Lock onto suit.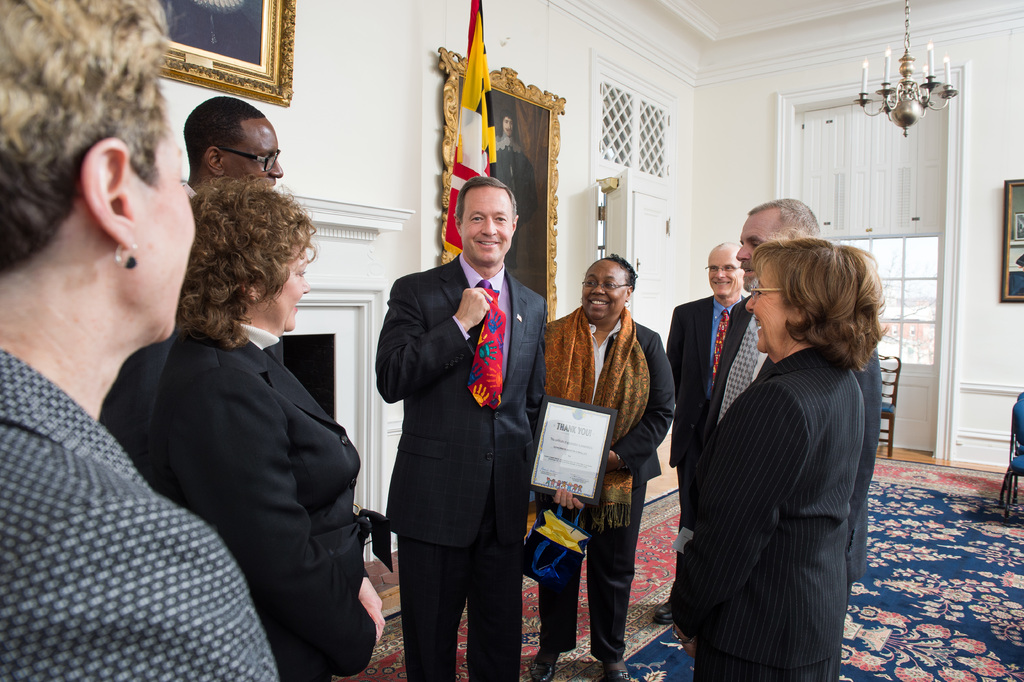
Locked: Rect(664, 296, 748, 601).
